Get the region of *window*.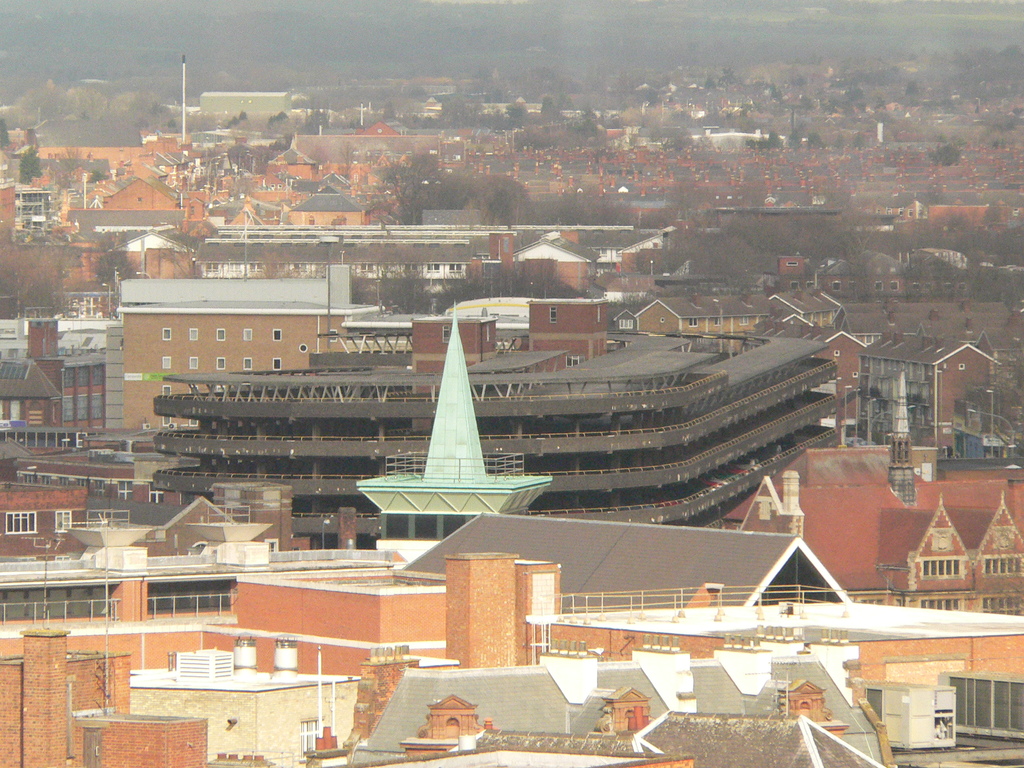
(45, 475, 47, 483).
